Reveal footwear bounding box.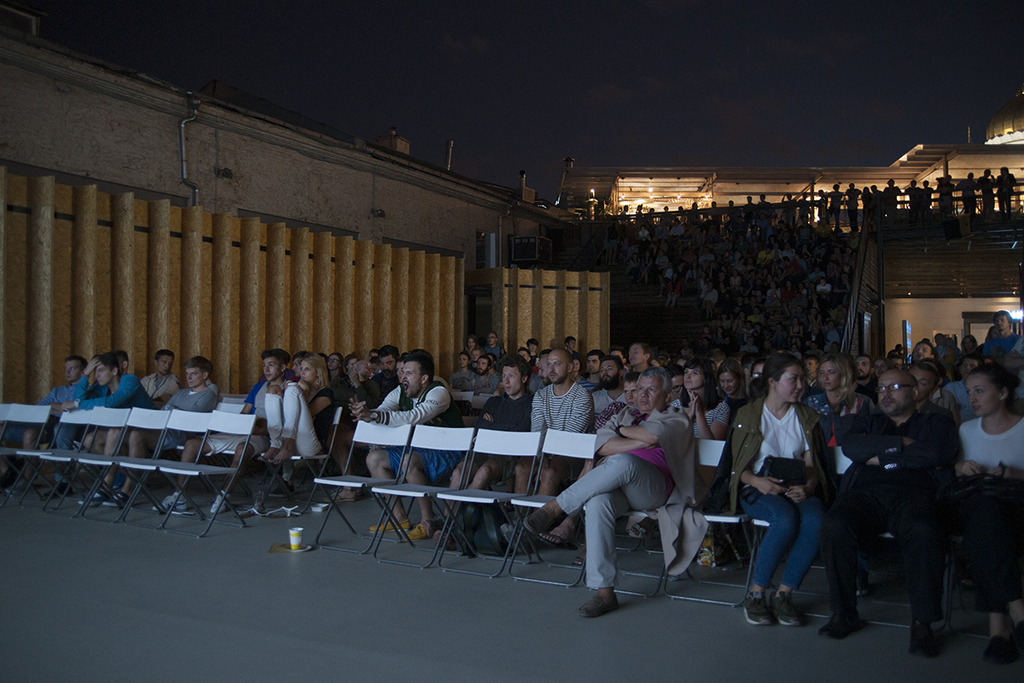
Revealed: <region>907, 622, 937, 657</region>.
